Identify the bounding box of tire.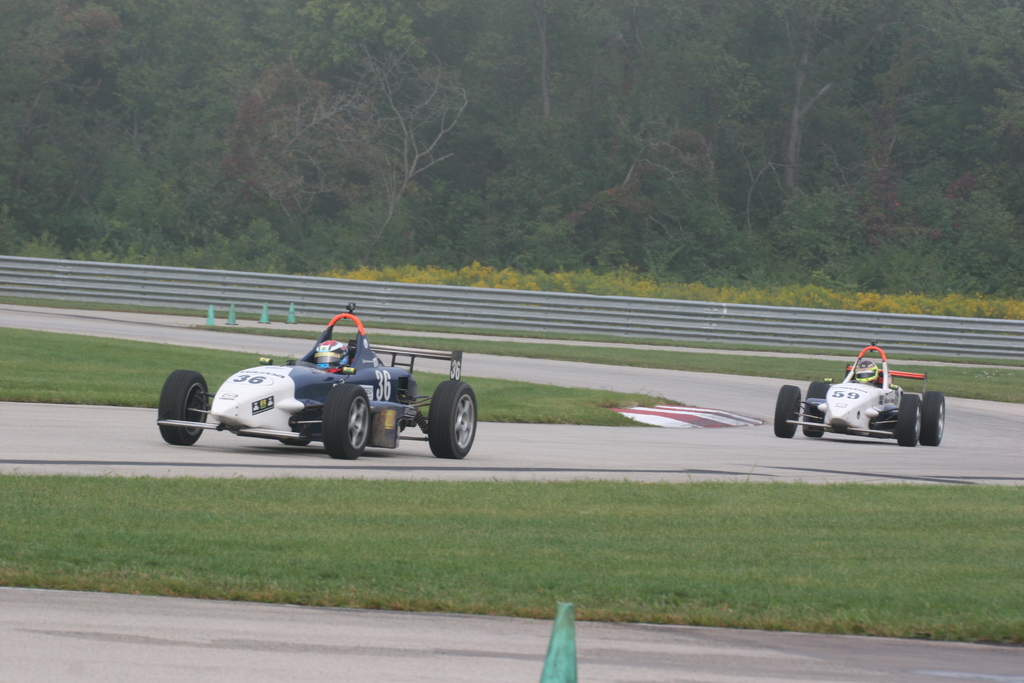
Rect(420, 377, 475, 459).
